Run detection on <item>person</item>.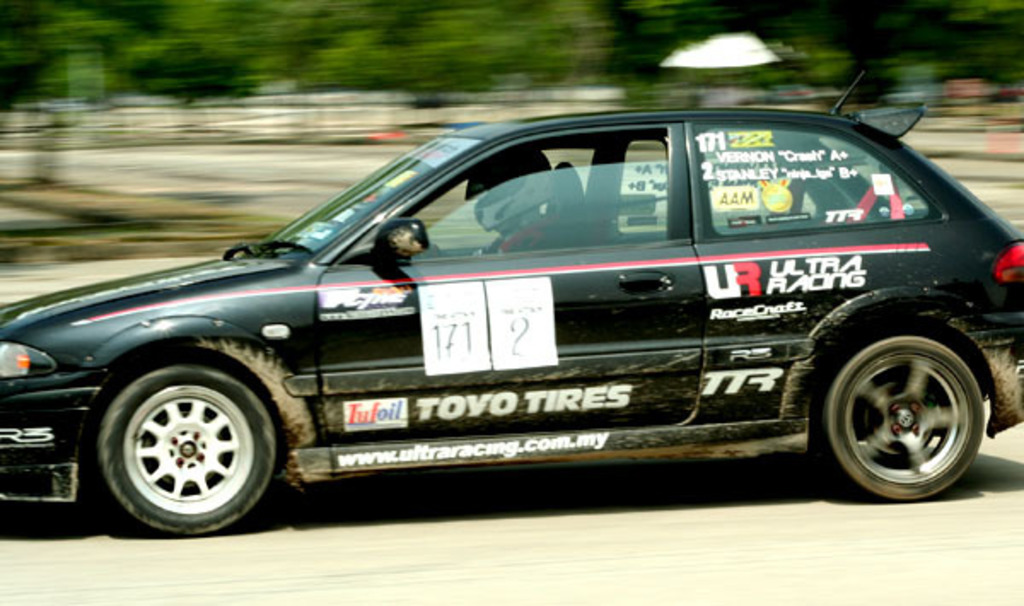
Result: 464 149 560 256.
